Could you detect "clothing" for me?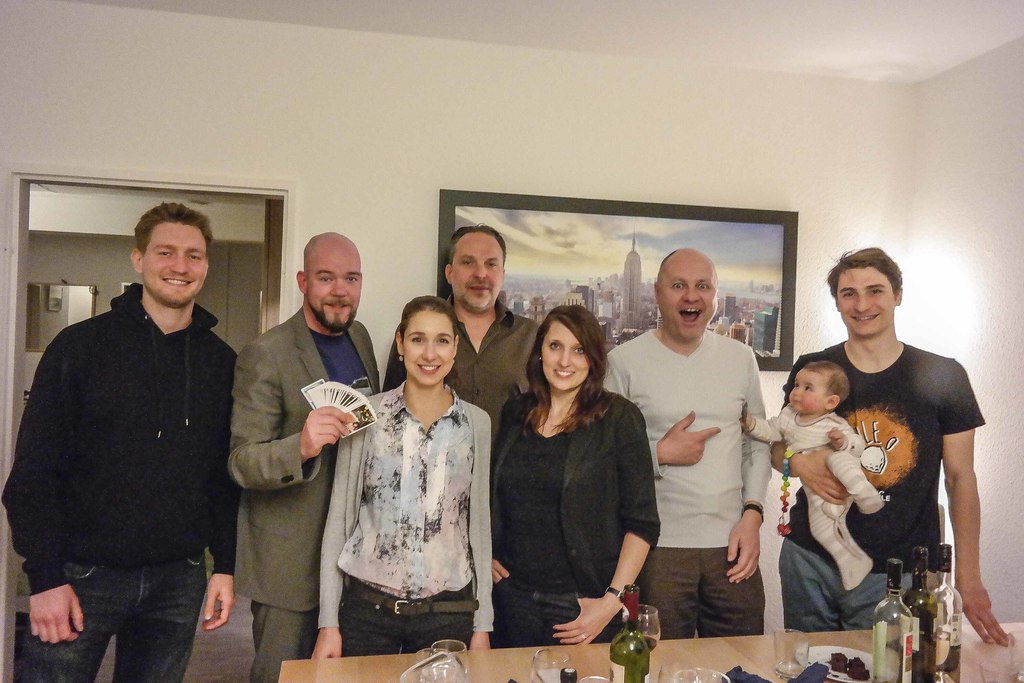
Detection result: (317, 380, 493, 659).
